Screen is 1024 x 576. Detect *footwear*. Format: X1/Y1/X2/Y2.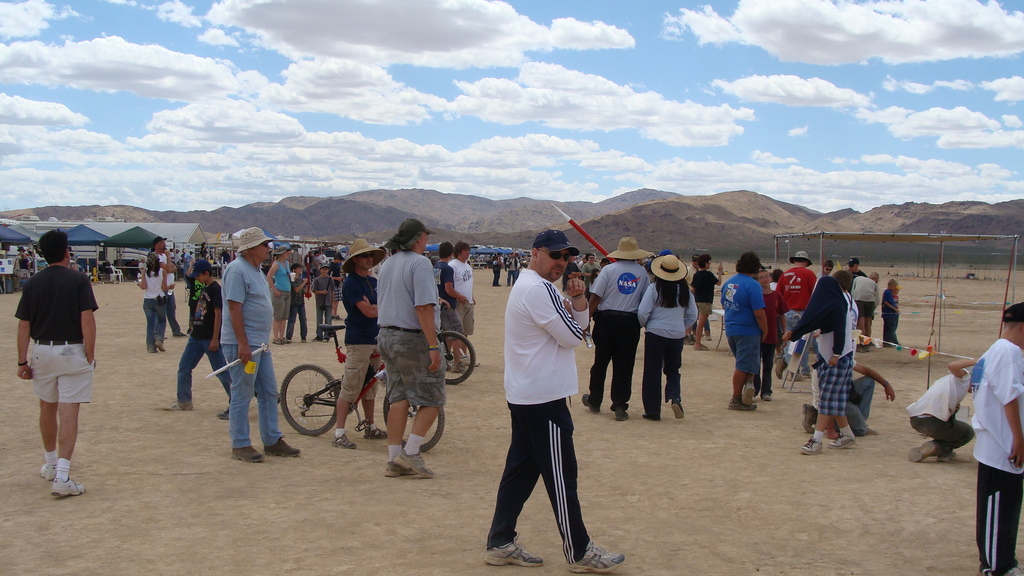
459/355/479/366.
